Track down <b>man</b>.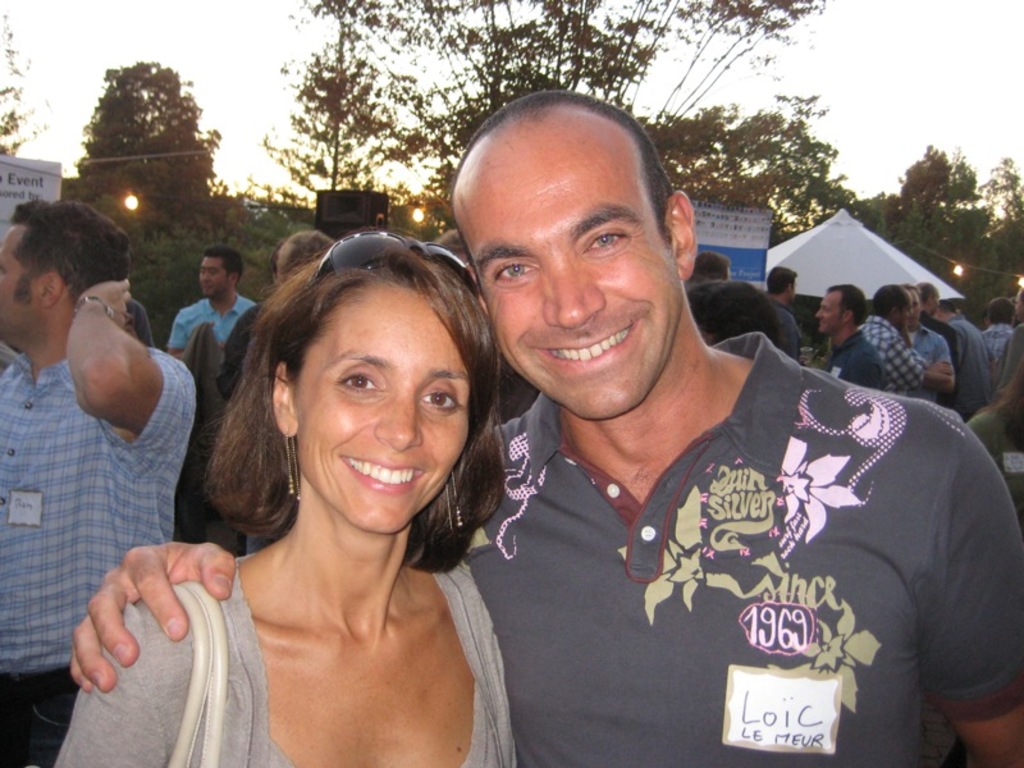
Tracked to 6/183/224/726.
